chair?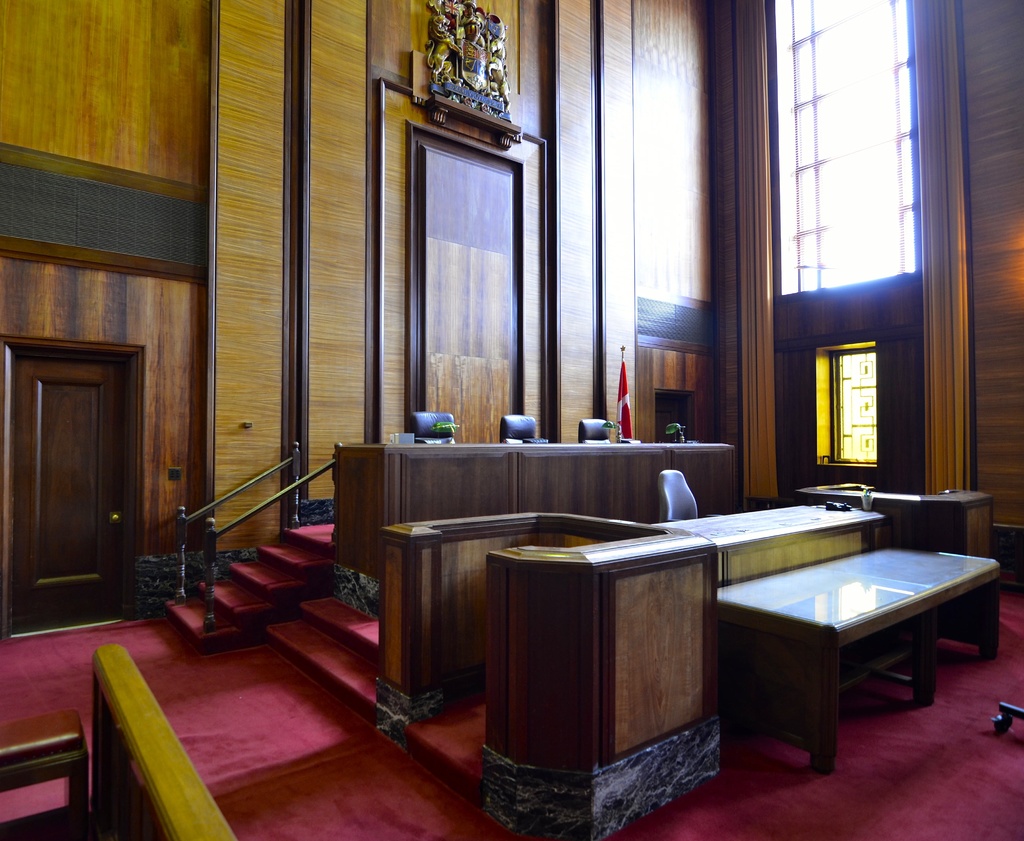
499 413 541 442
